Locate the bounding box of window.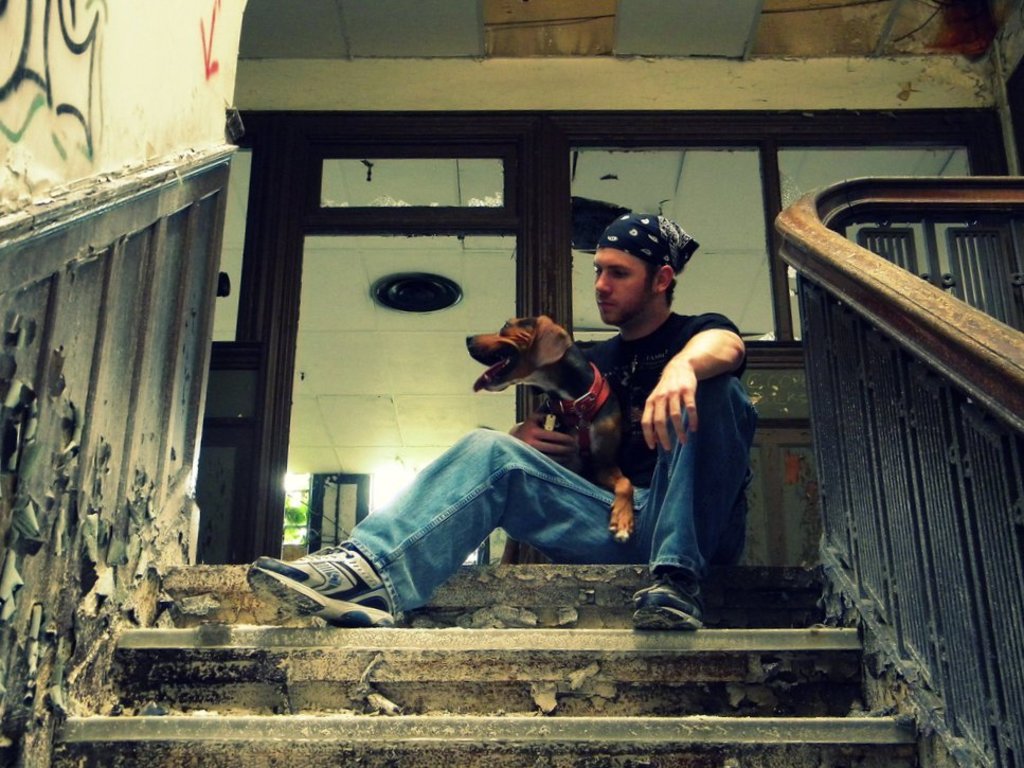
Bounding box: x1=553 y1=103 x2=1023 y2=362.
